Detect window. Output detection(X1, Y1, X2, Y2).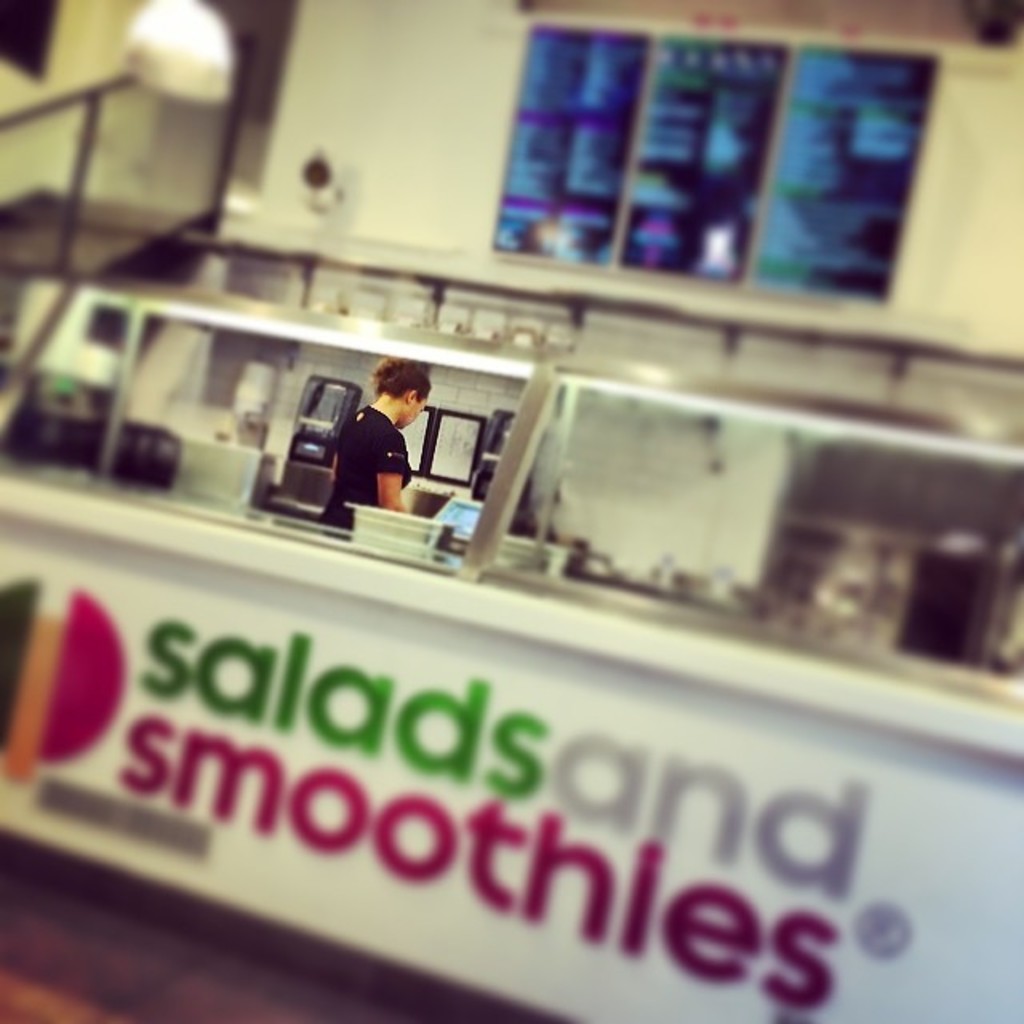
detection(0, 0, 69, 83).
